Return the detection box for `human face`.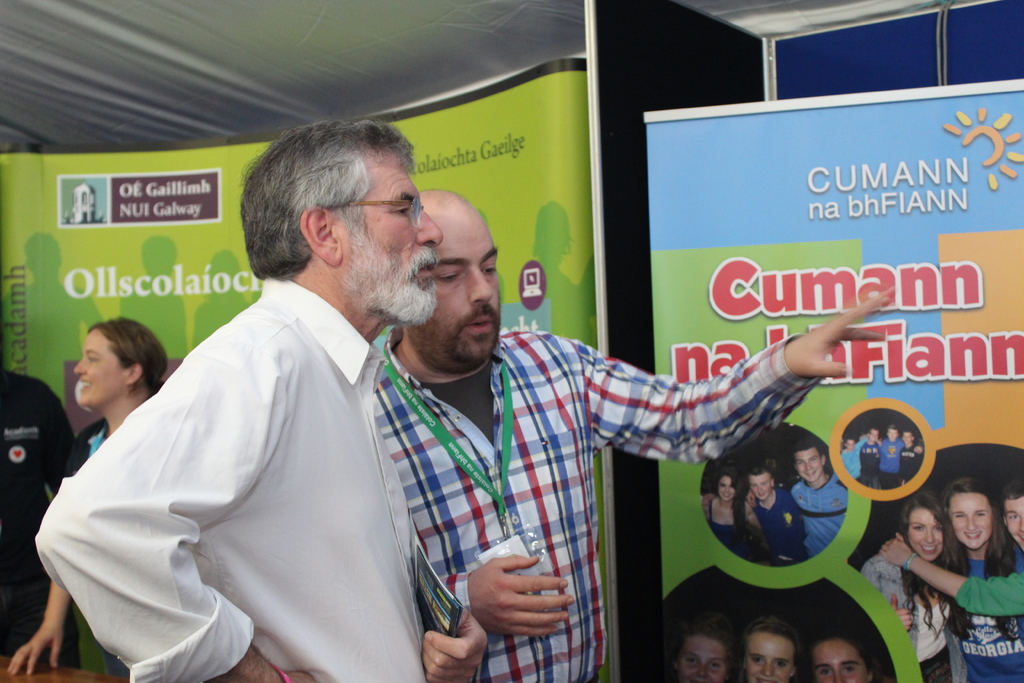
719/476/733/502.
